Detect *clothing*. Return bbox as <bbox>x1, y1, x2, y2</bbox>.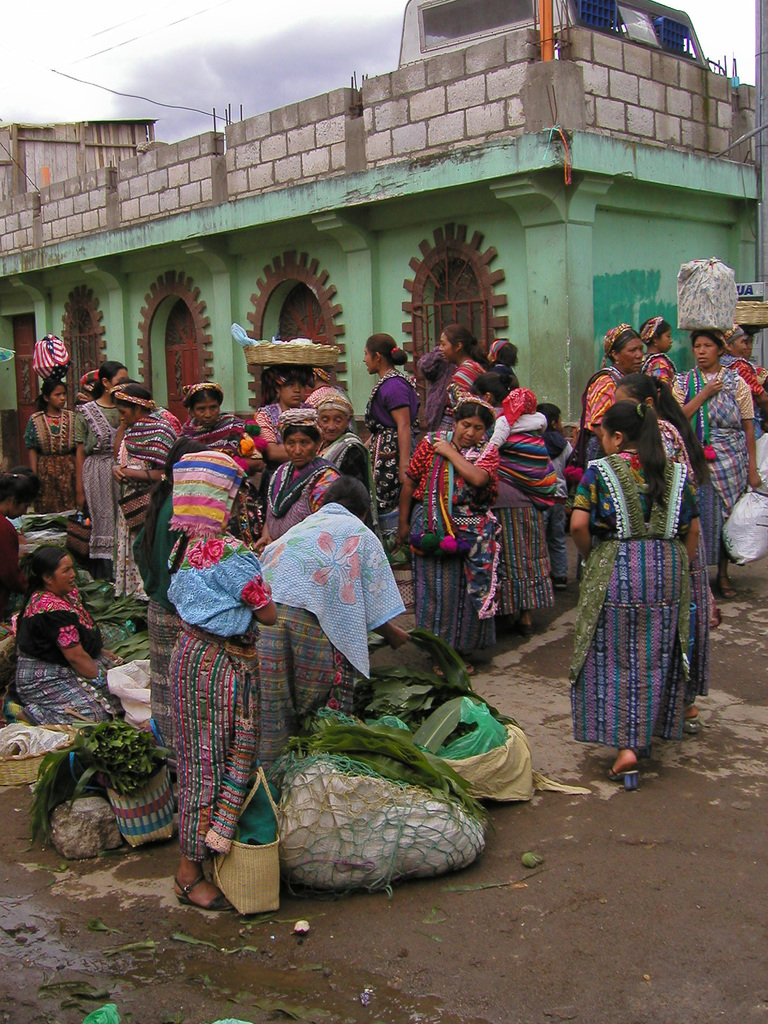
<bbox>579, 367, 634, 442</bbox>.
